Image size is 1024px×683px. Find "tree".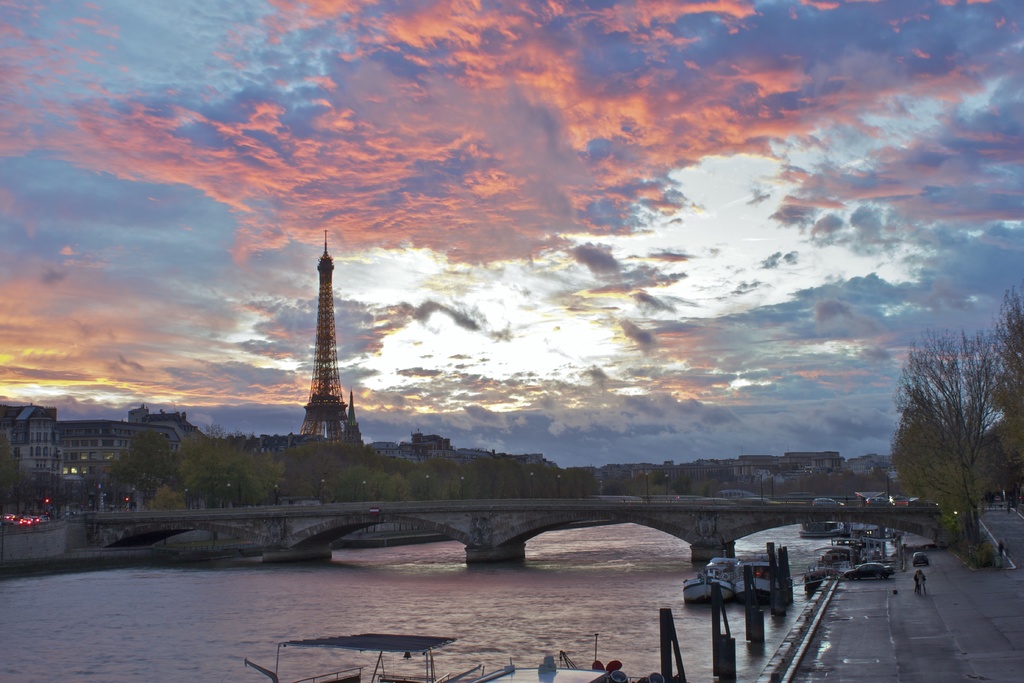
[left=893, top=304, right=1010, bottom=558].
